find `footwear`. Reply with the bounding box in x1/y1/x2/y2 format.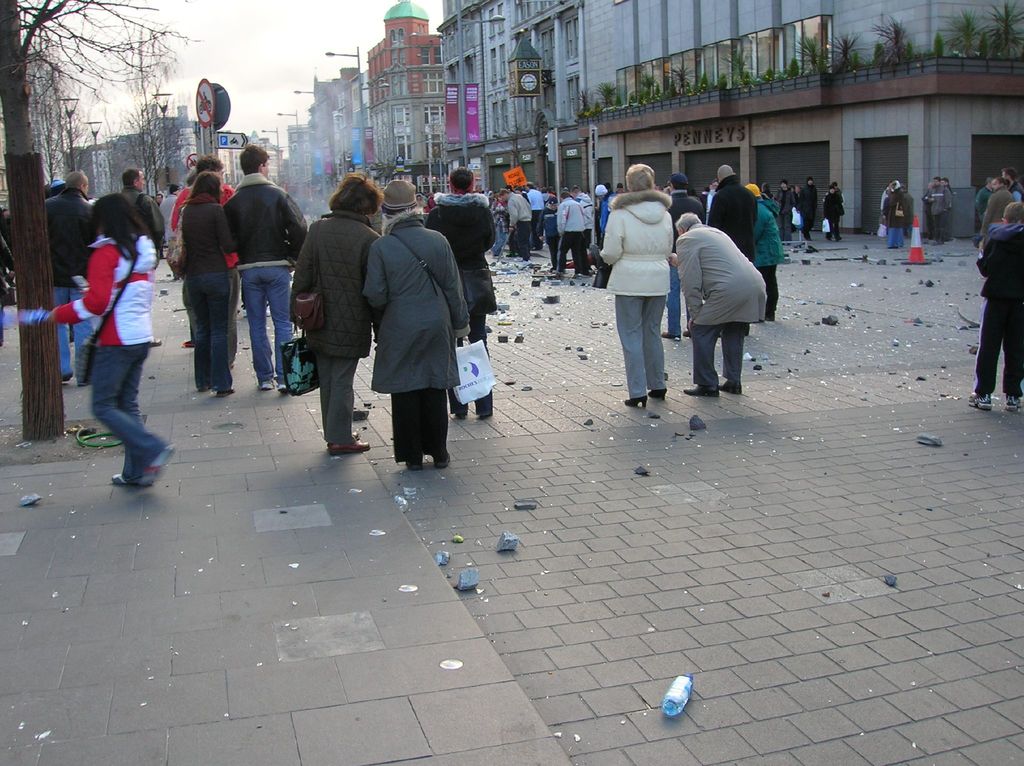
406/455/425/471.
